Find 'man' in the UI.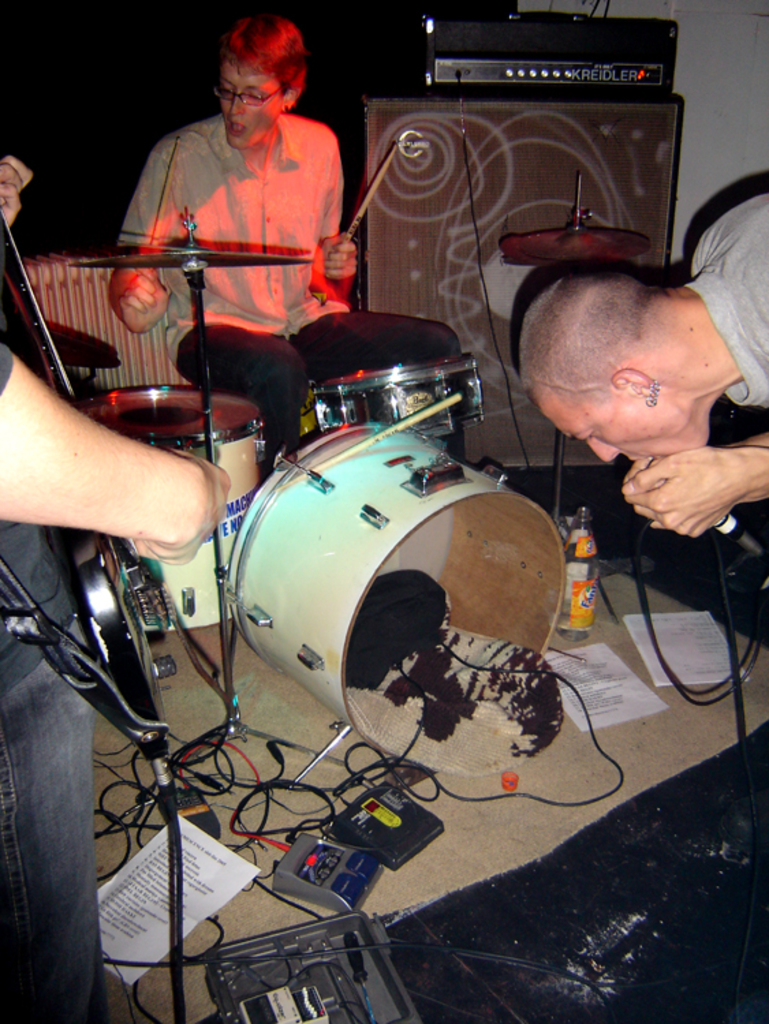
UI element at 516,194,768,535.
